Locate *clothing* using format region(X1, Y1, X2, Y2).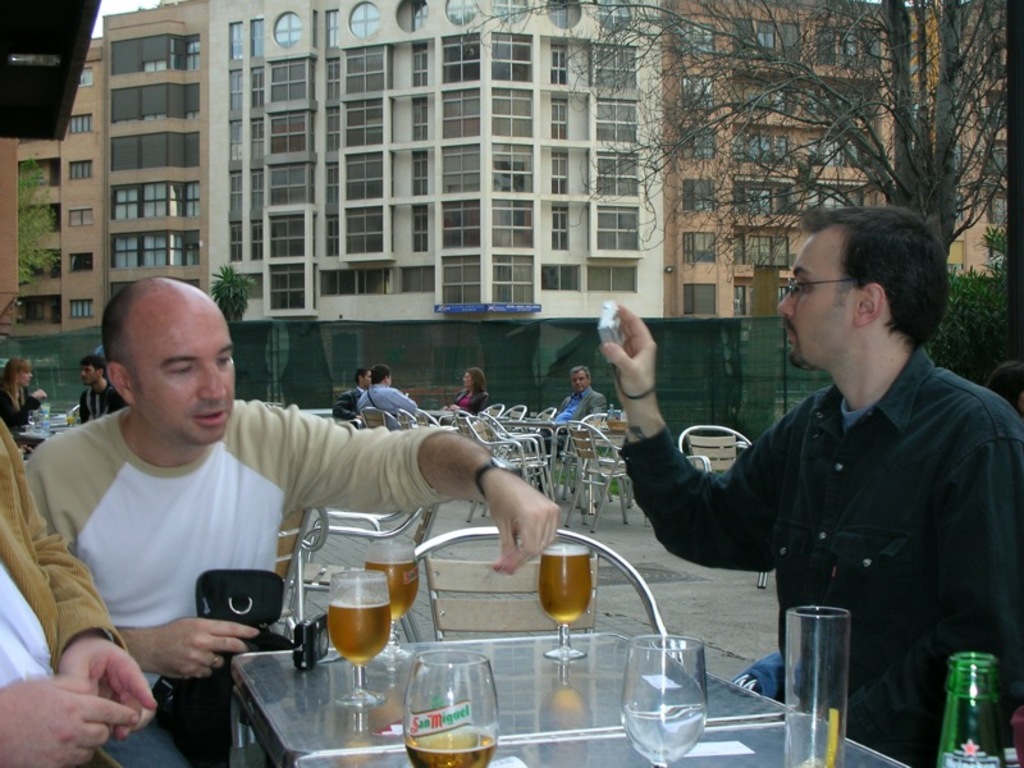
region(0, 417, 183, 767).
